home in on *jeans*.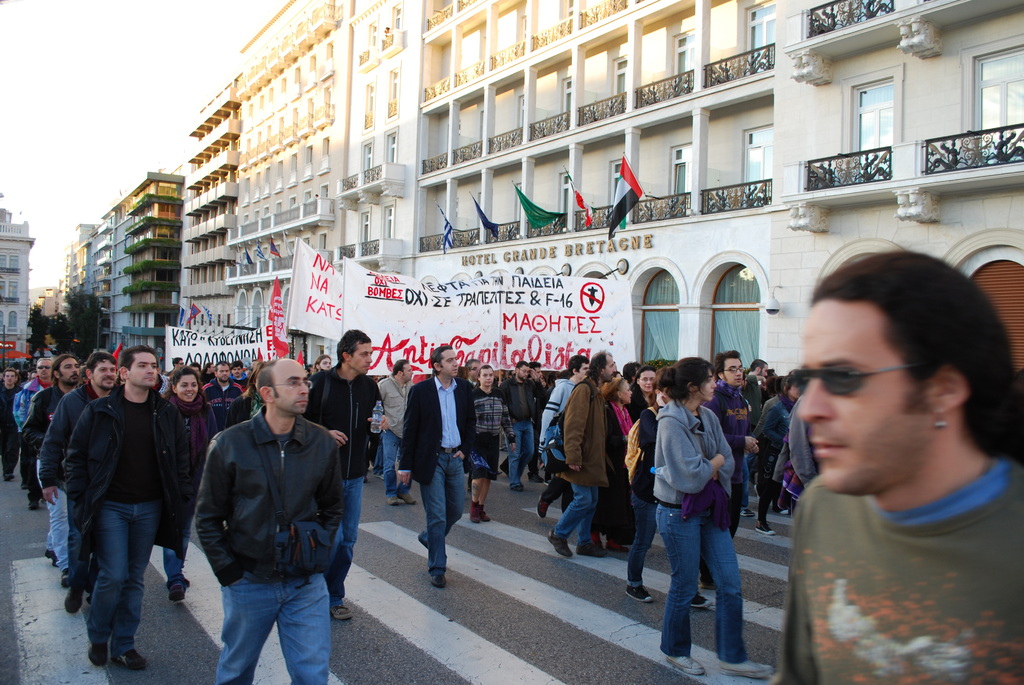
Homed in at bbox=[81, 498, 157, 647].
